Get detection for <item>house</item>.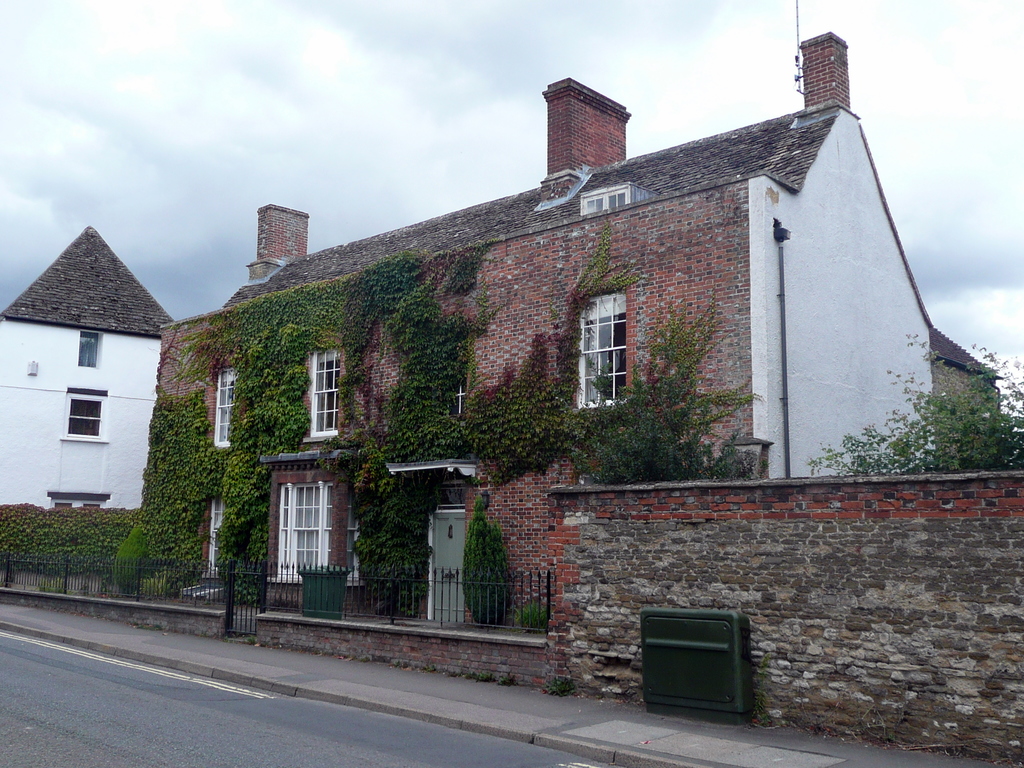
Detection: 154/28/1005/650.
